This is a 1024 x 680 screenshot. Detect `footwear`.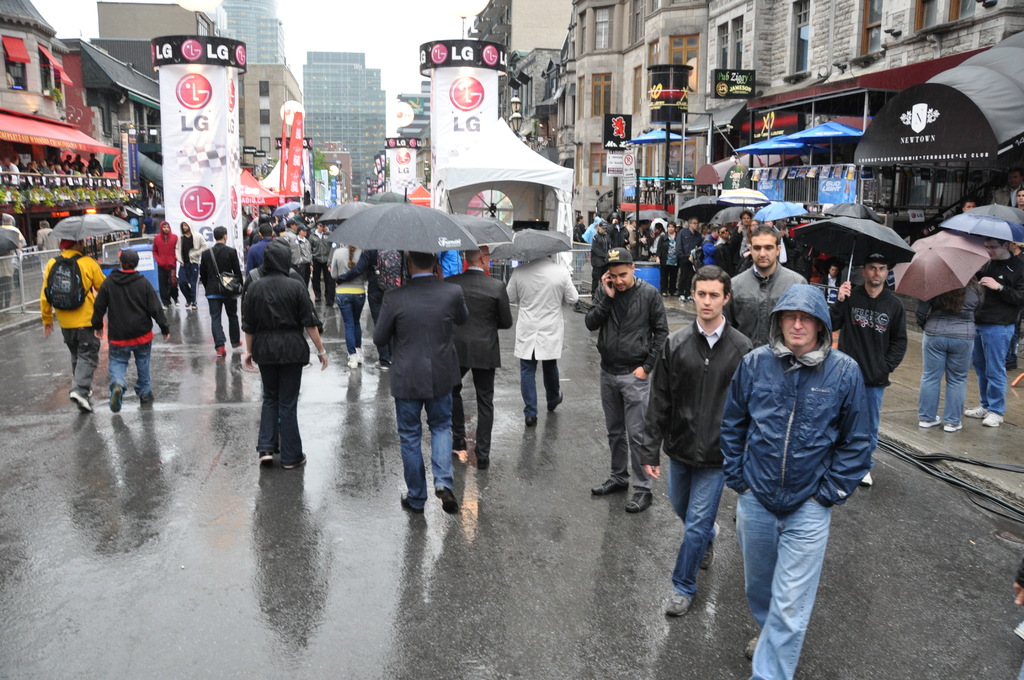
[left=525, top=417, right=539, bottom=425].
